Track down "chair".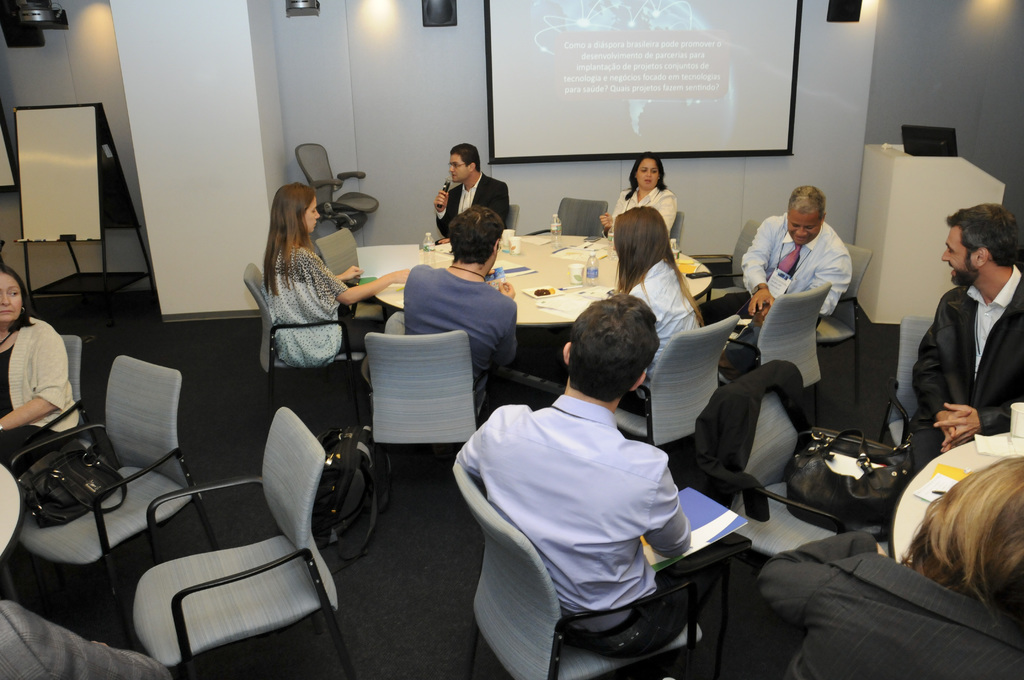
Tracked to pyautogui.locateOnScreen(783, 288, 838, 441).
